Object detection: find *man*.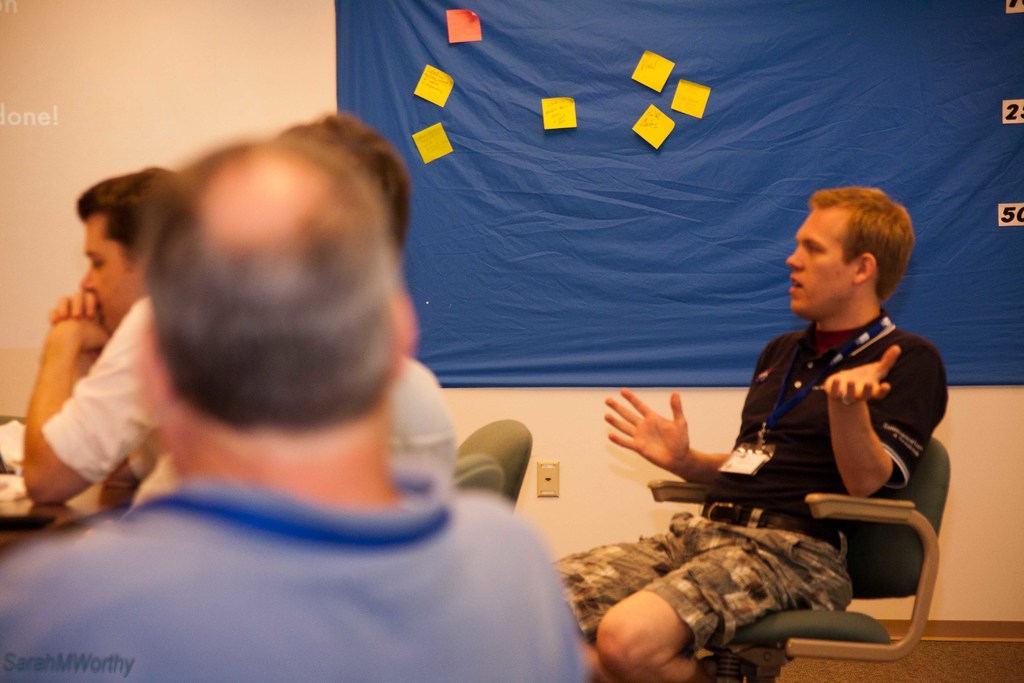
select_region(639, 181, 945, 672).
